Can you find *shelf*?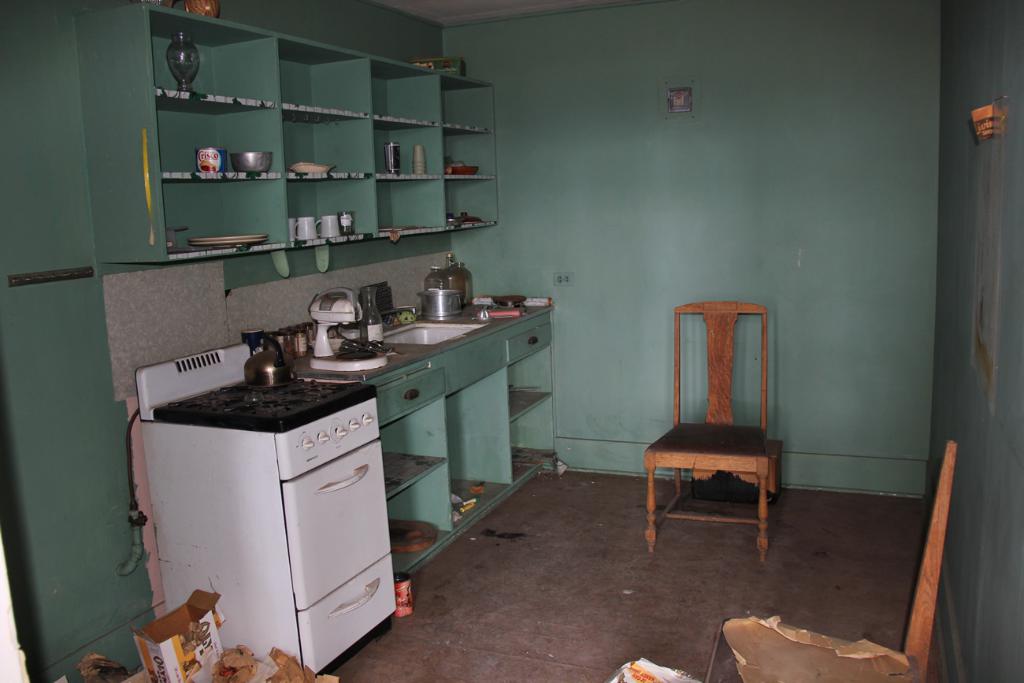
Yes, bounding box: detection(77, 168, 310, 272).
